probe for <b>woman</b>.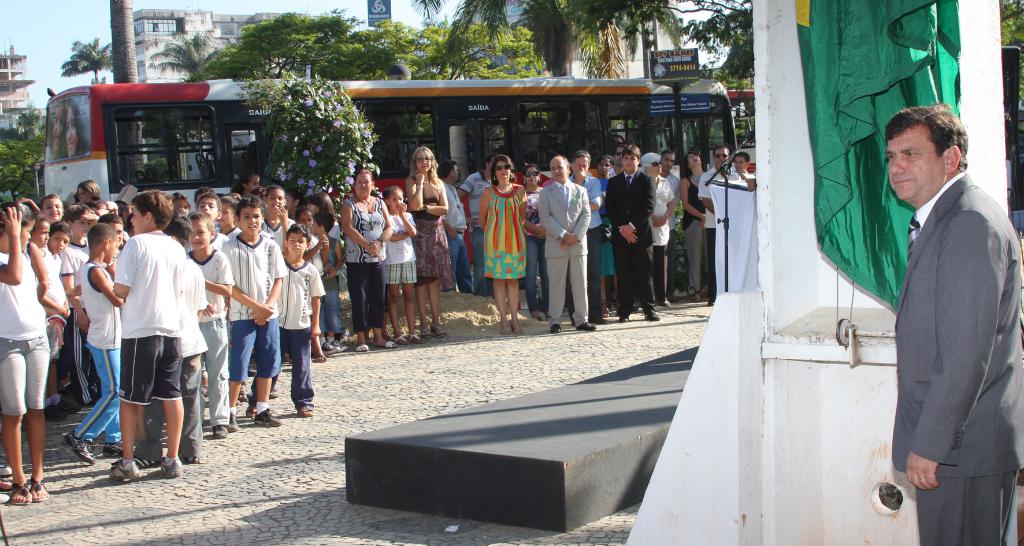
Probe result: 223/168/264/196.
